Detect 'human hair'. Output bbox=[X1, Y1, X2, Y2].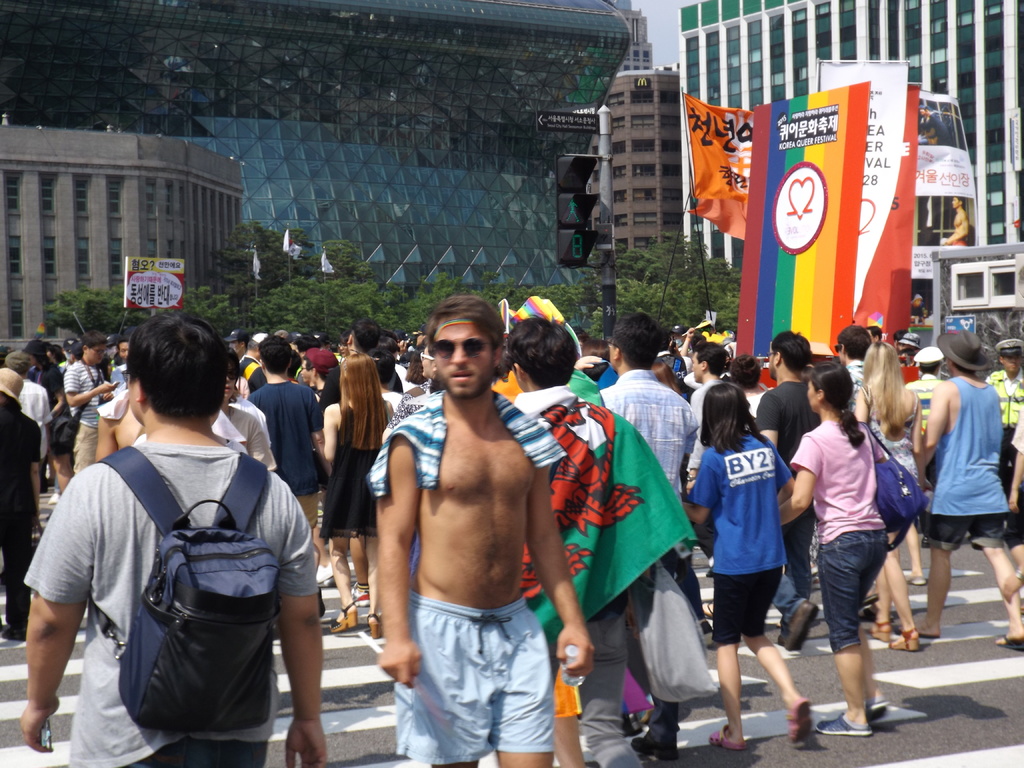
bbox=[428, 291, 506, 359].
